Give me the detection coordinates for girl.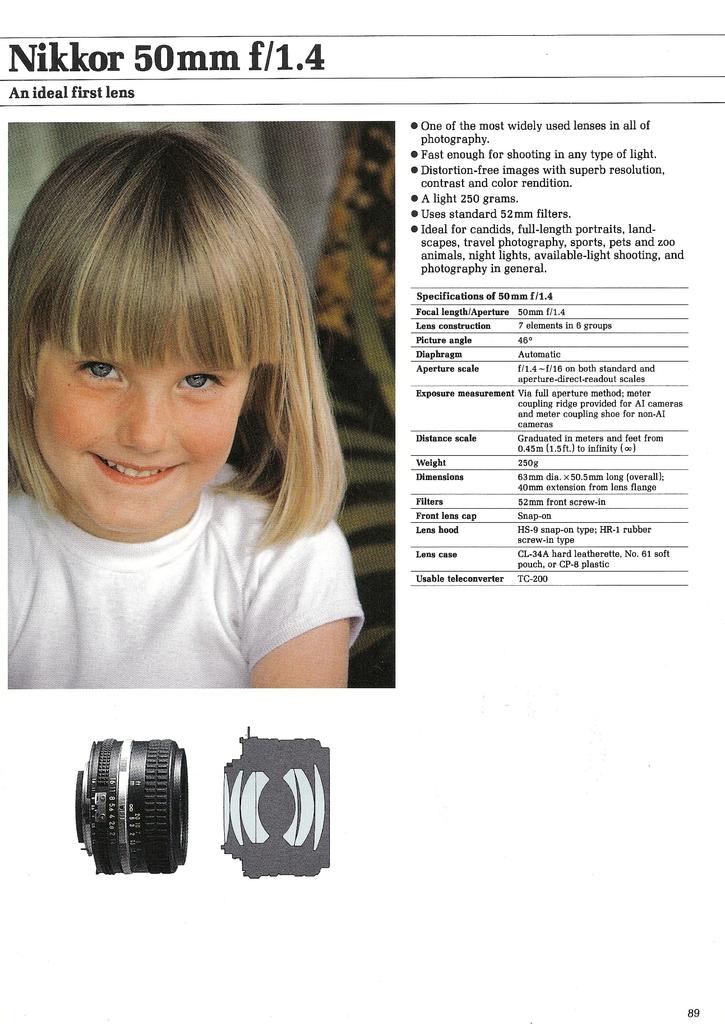
rect(4, 124, 363, 703).
